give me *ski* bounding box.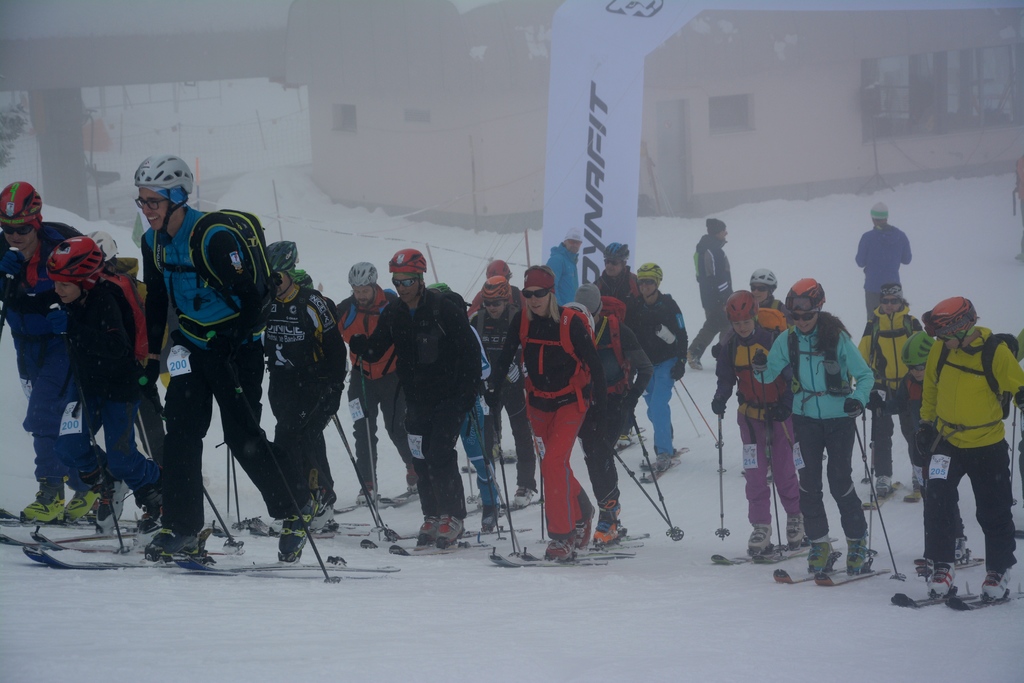
714:536:843:559.
